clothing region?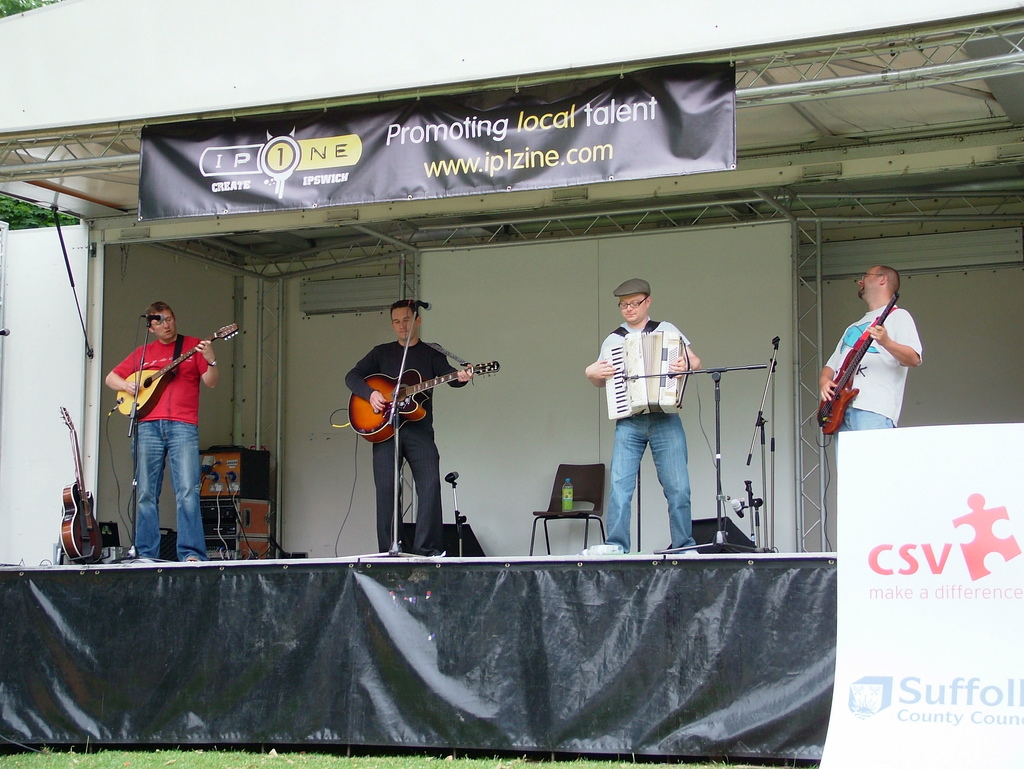
bbox=[345, 342, 467, 555]
